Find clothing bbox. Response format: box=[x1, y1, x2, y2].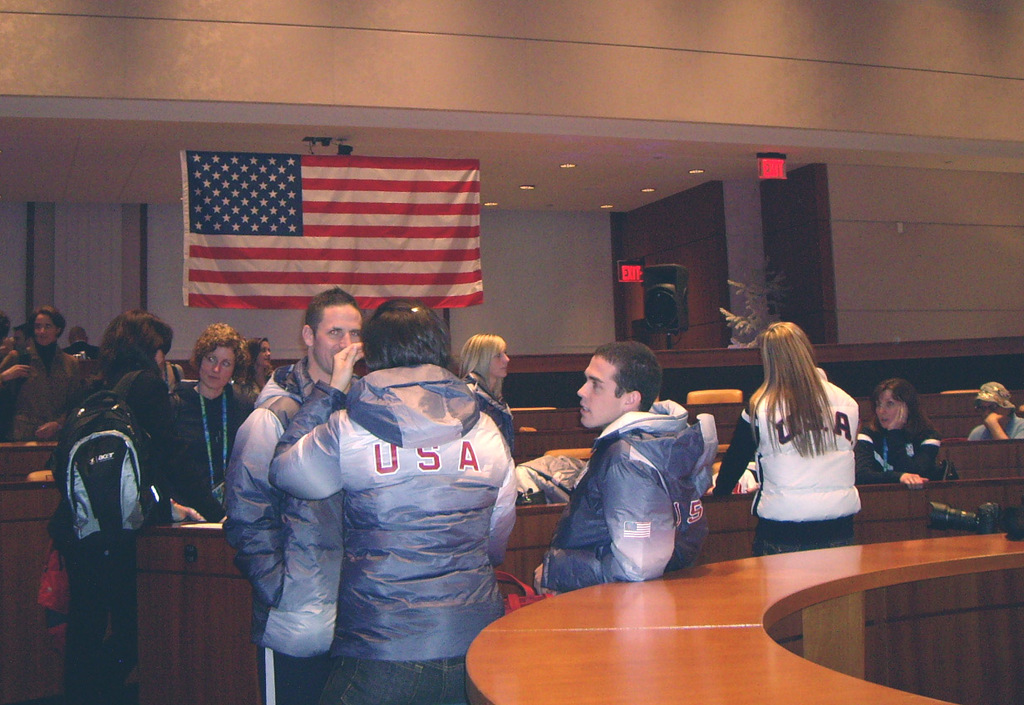
box=[31, 377, 190, 704].
